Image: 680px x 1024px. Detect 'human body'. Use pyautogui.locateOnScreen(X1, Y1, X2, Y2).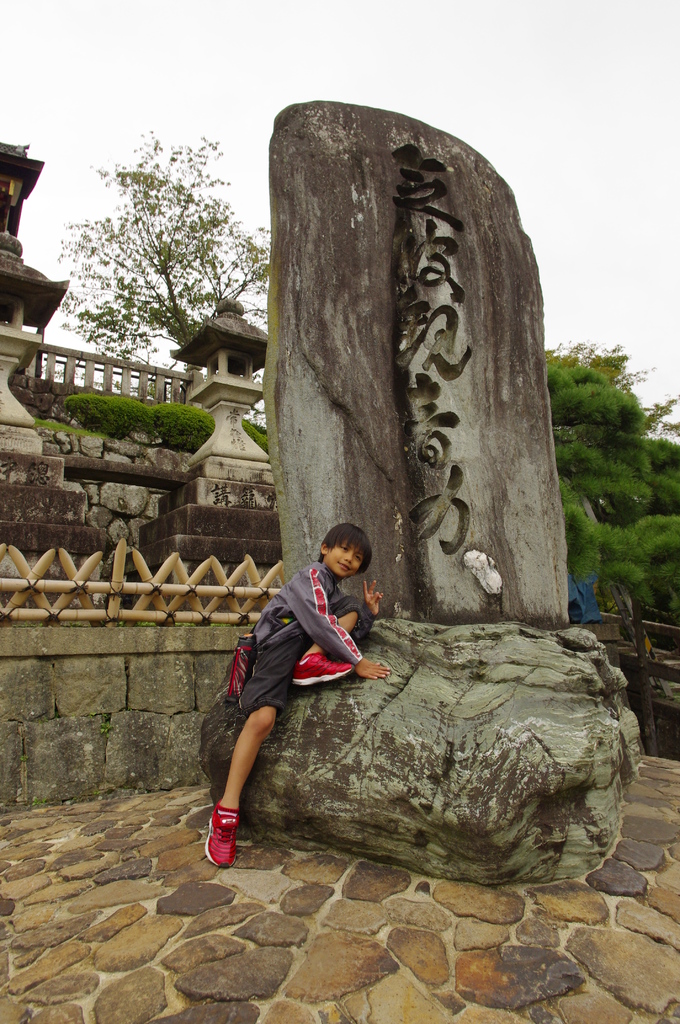
pyautogui.locateOnScreen(198, 503, 393, 884).
